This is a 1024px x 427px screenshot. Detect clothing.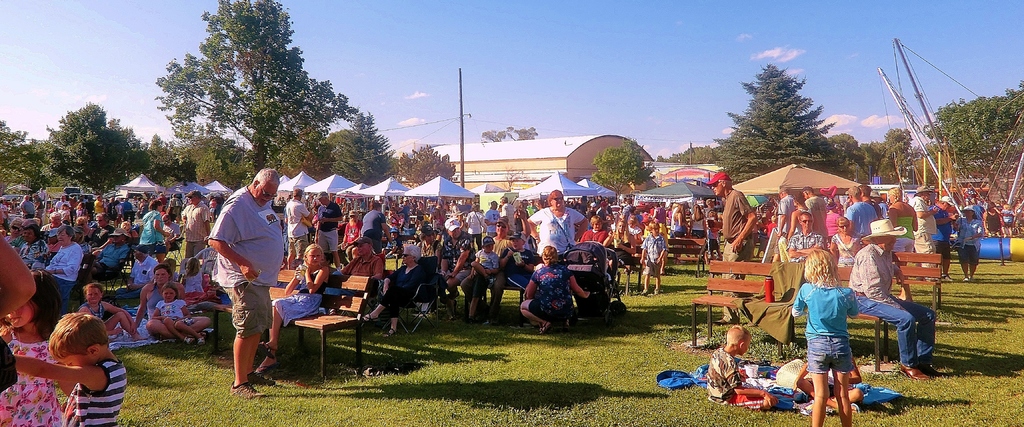
<box>716,192,753,326</box>.
